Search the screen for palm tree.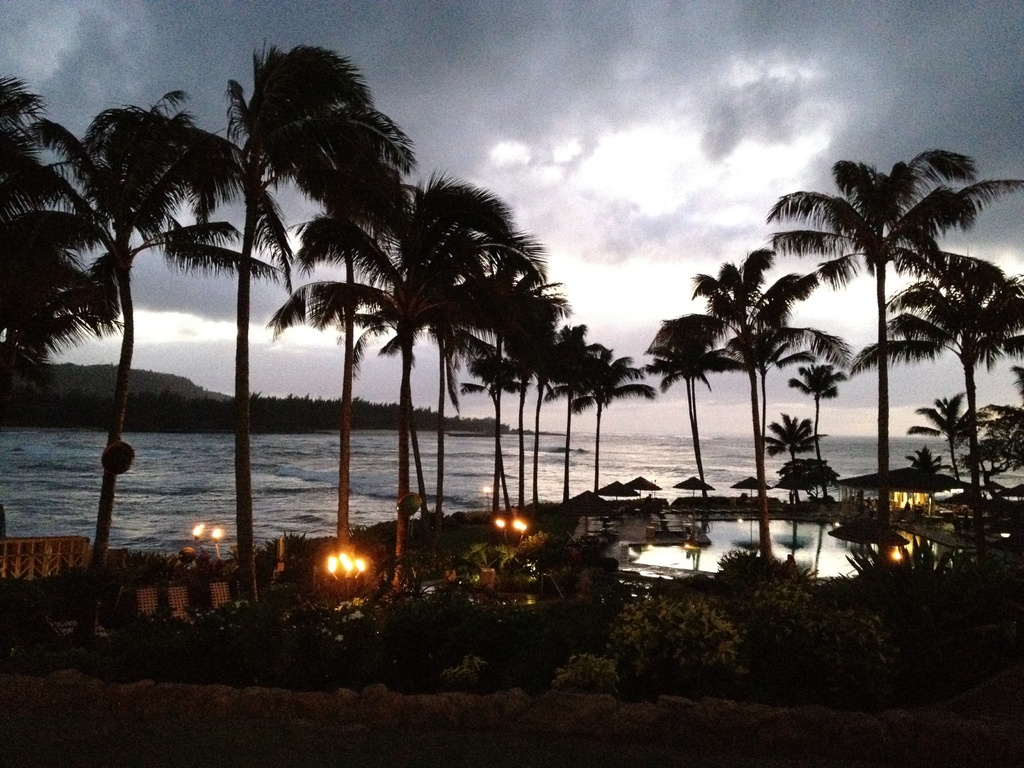
Found at [895, 393, 982, 479].
